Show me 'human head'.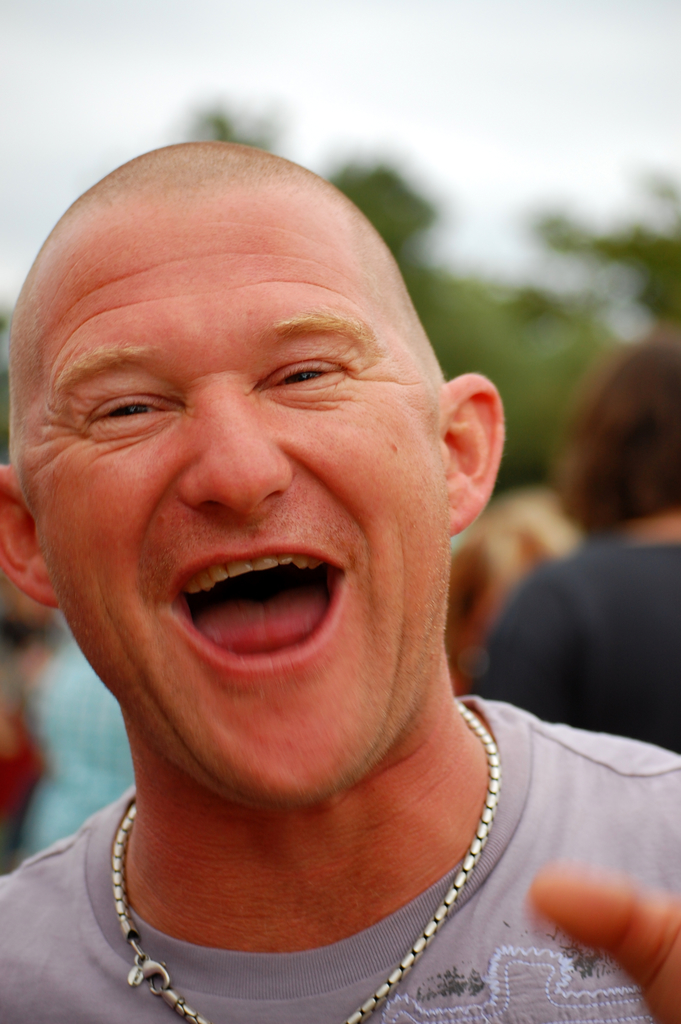
'human head' is here: select_region(26, 145, 488, 817).
